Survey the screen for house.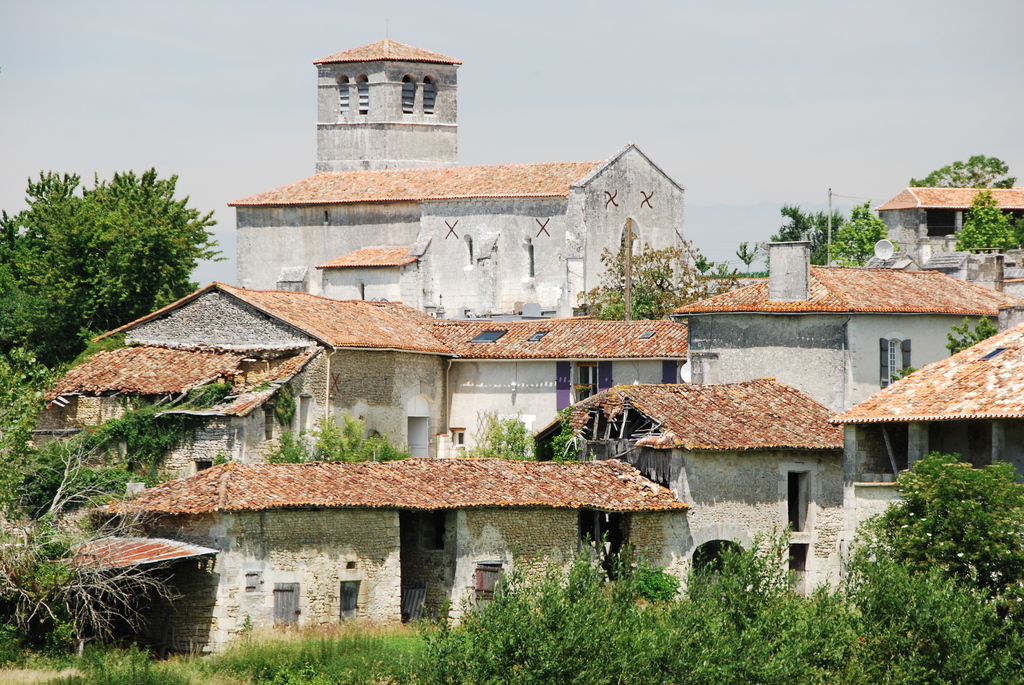
Survey found: (left=875, top=184, right=1023, bottom=310).
